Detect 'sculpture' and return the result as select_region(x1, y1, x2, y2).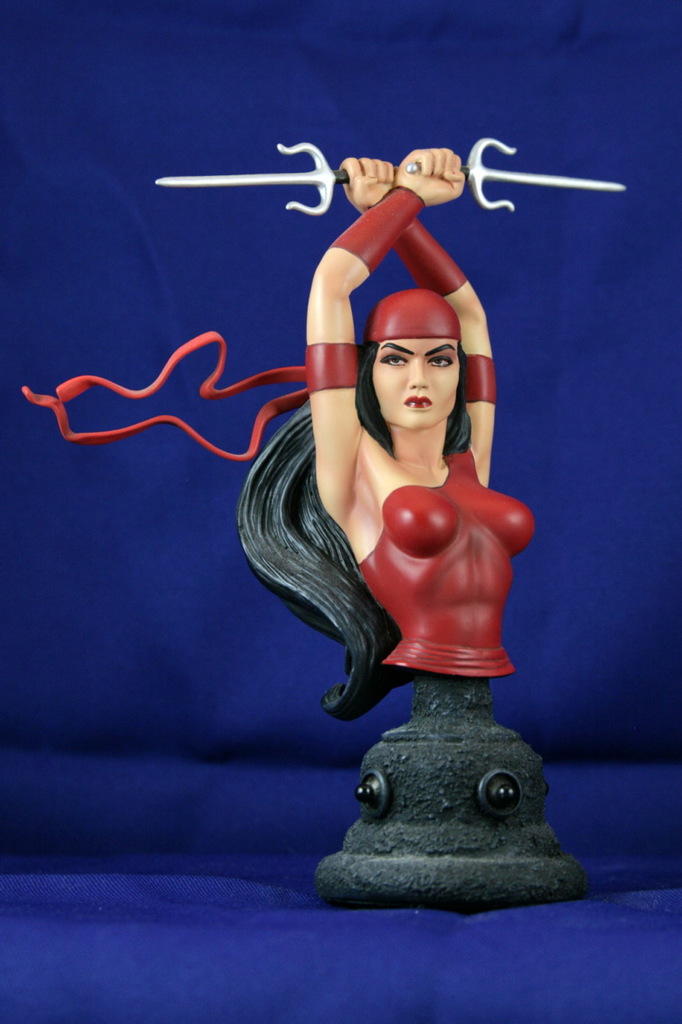
select_region(21, 134, 636, 925).
